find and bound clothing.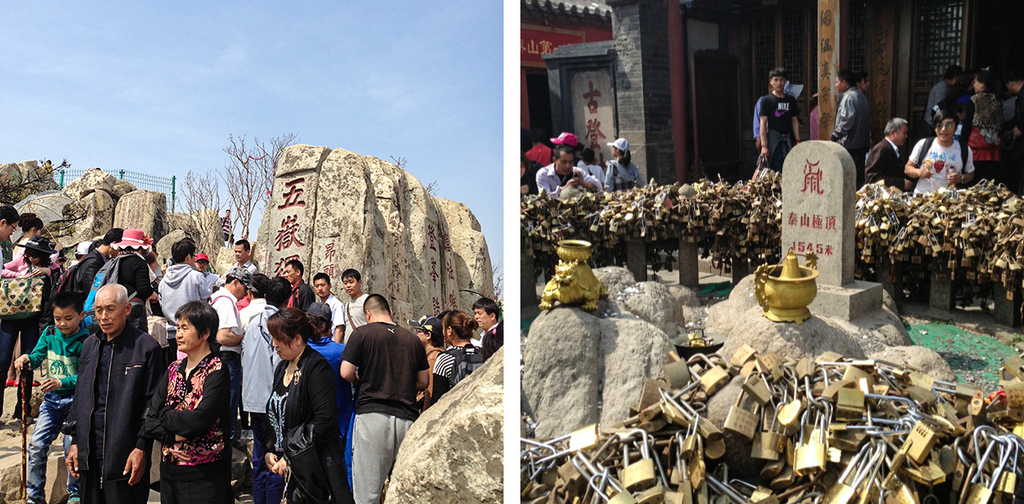
Bound: <bbox>969, 89, 1007, 160</bbox>.
